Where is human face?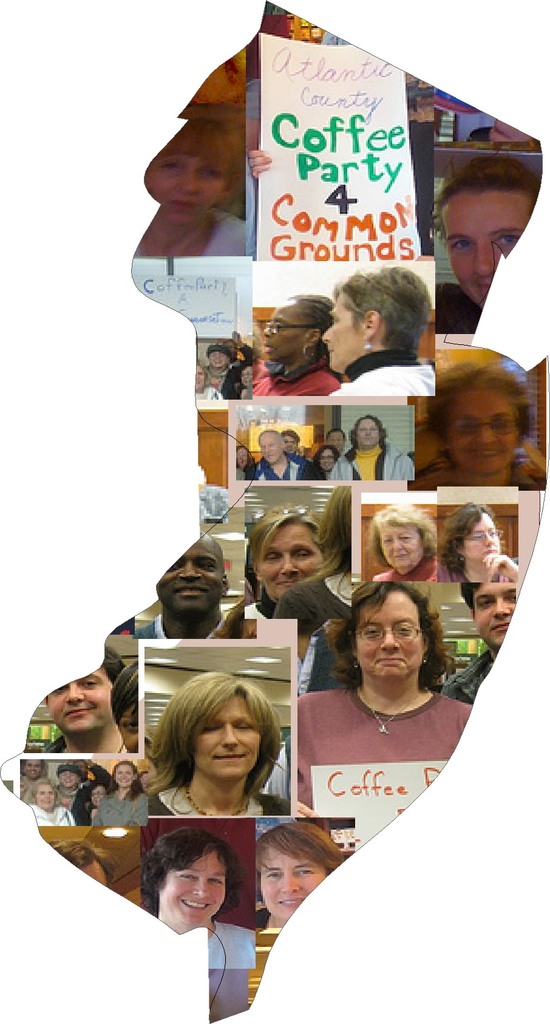
bbox=(257, 436, 281, 462).
